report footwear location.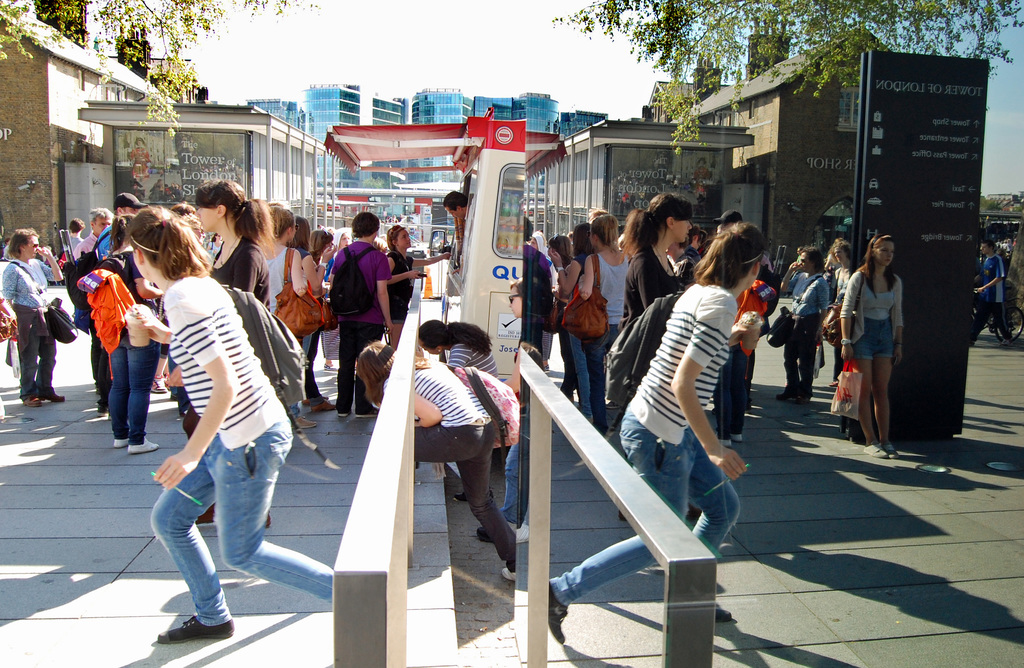
Report: (715,608,735,624).
